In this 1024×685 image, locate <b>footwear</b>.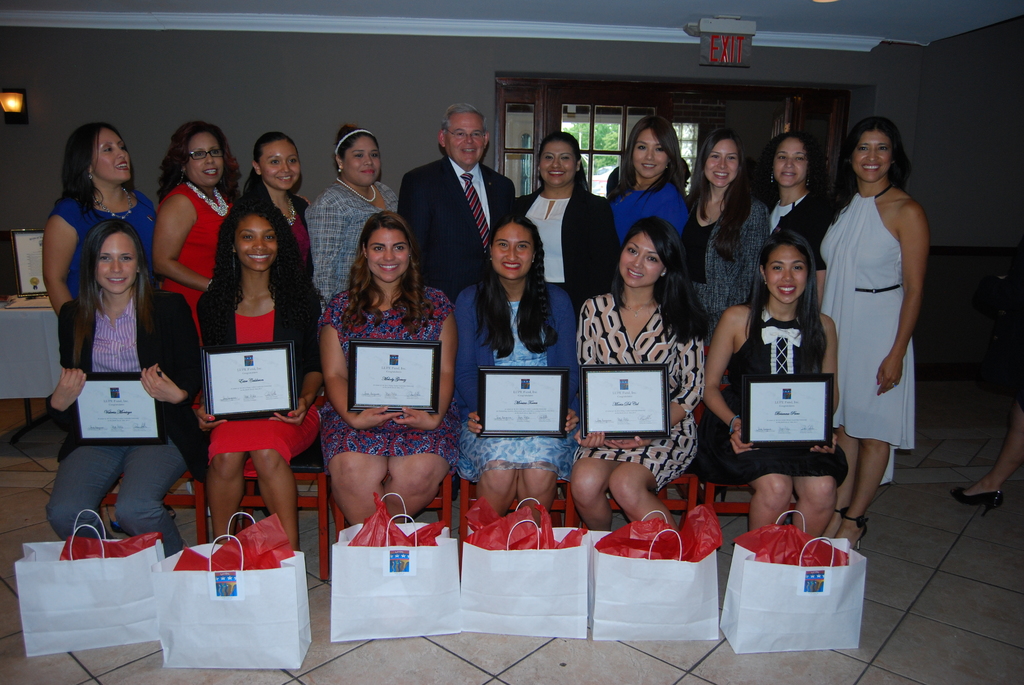
Bounding box: bbox=(833, 508, 849, 517).
